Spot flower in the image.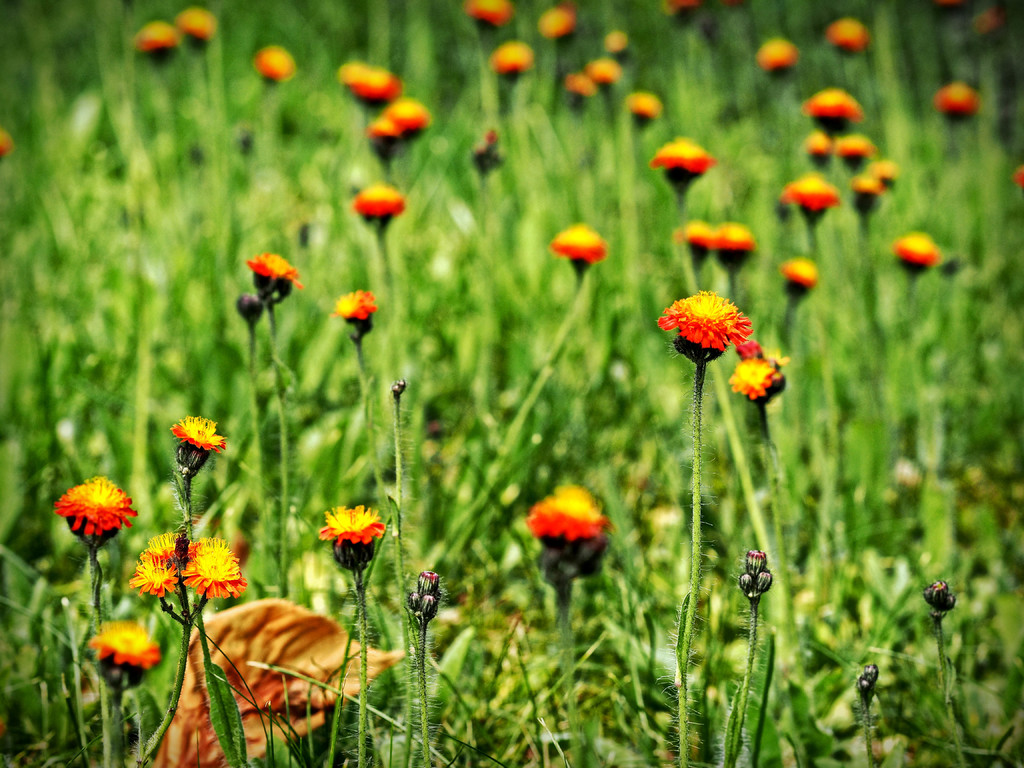
flower found at 678 222 717 244.
